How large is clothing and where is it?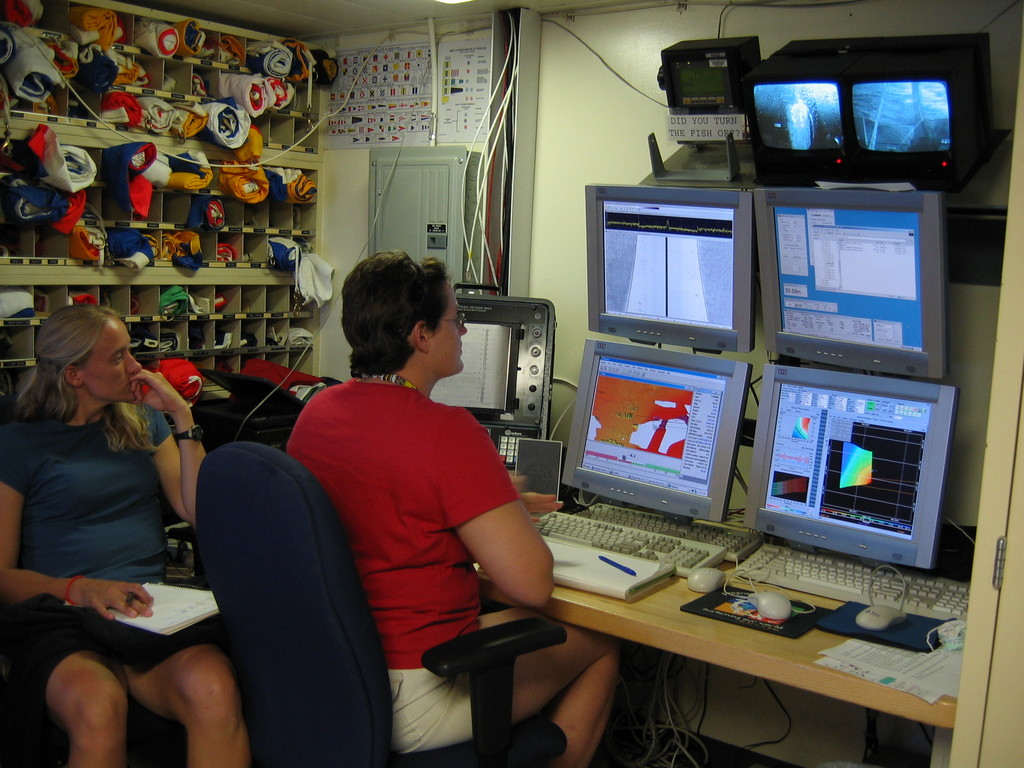
Bounding box: 0, 388, 175, 611.
